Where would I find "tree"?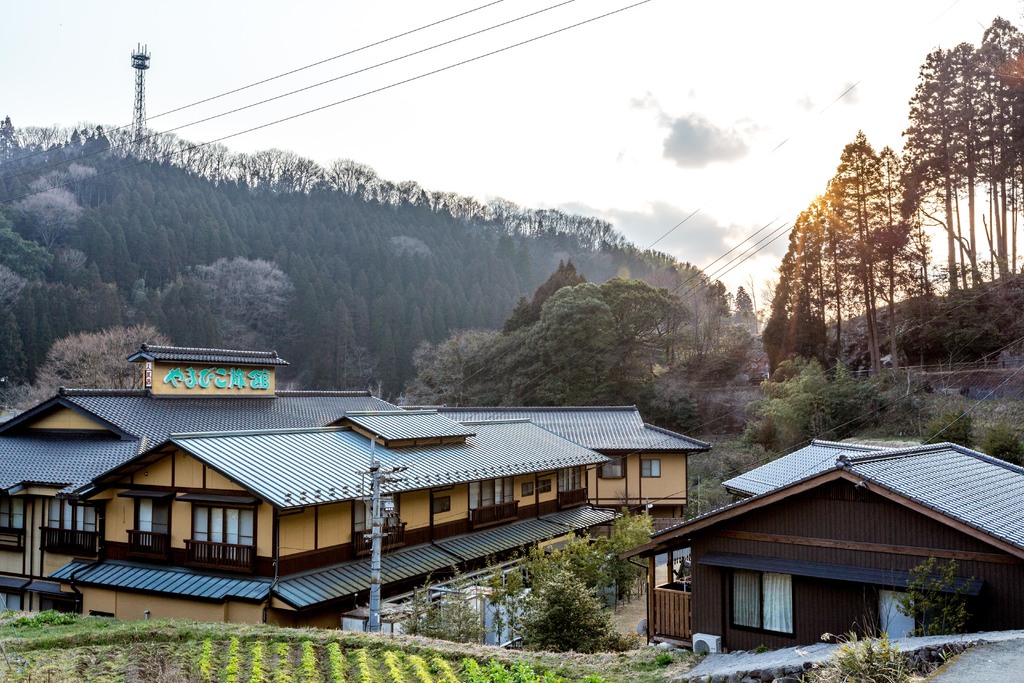
At left=258, top=133, right=321, bottom=272.
